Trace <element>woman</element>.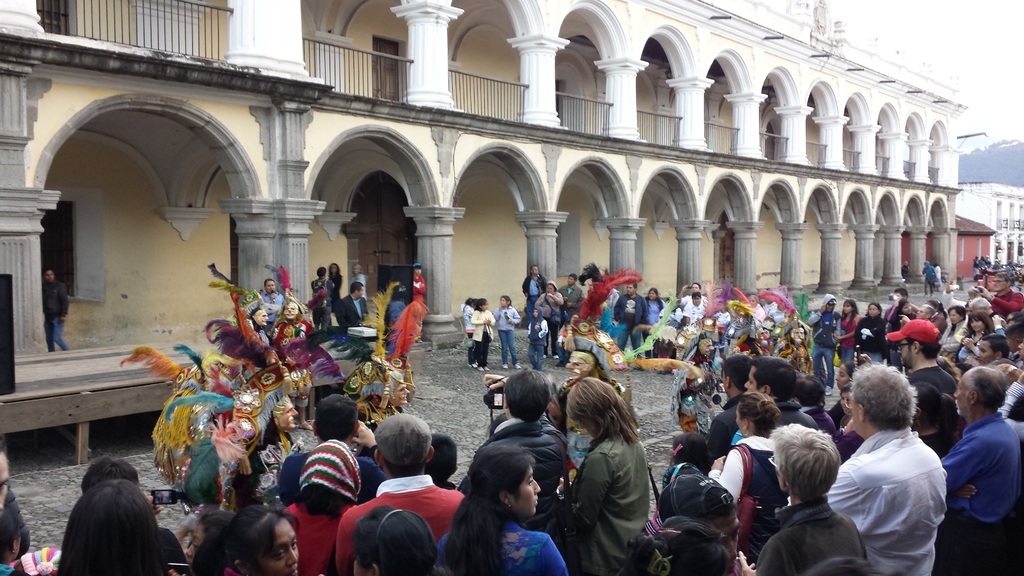
Traced to x1=556 y1=367 x2=662 y2=575.
